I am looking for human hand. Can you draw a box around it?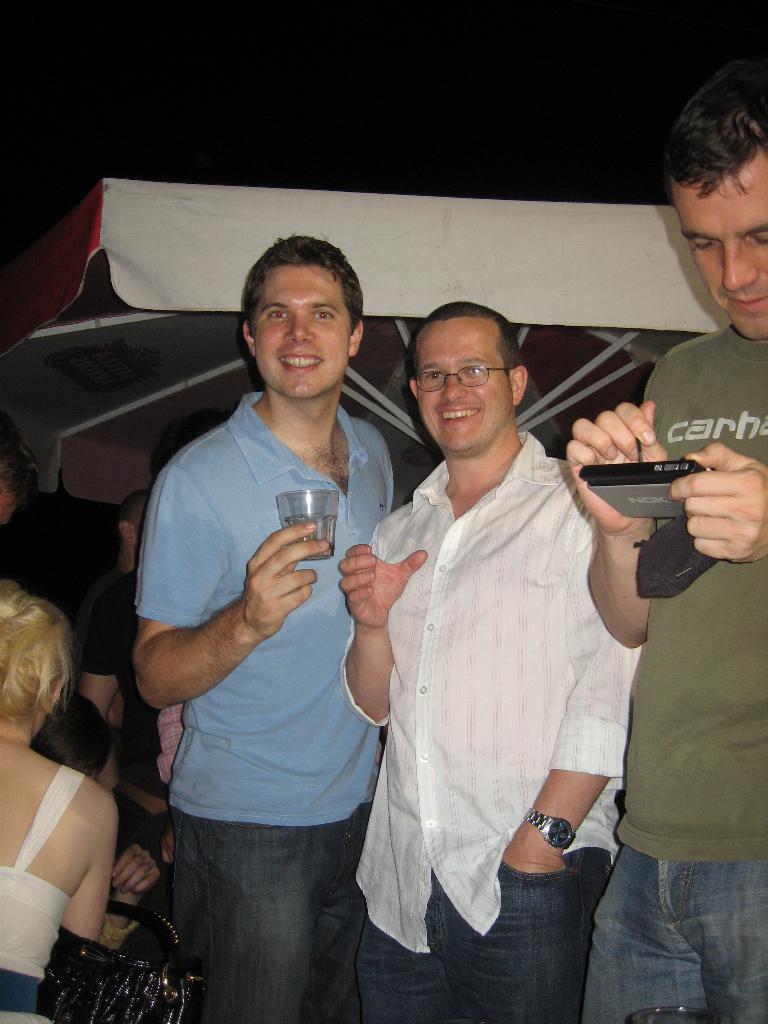
Sure, the bounding box is pyautogui.locateOnScreen(335, 541, 431, 633).
